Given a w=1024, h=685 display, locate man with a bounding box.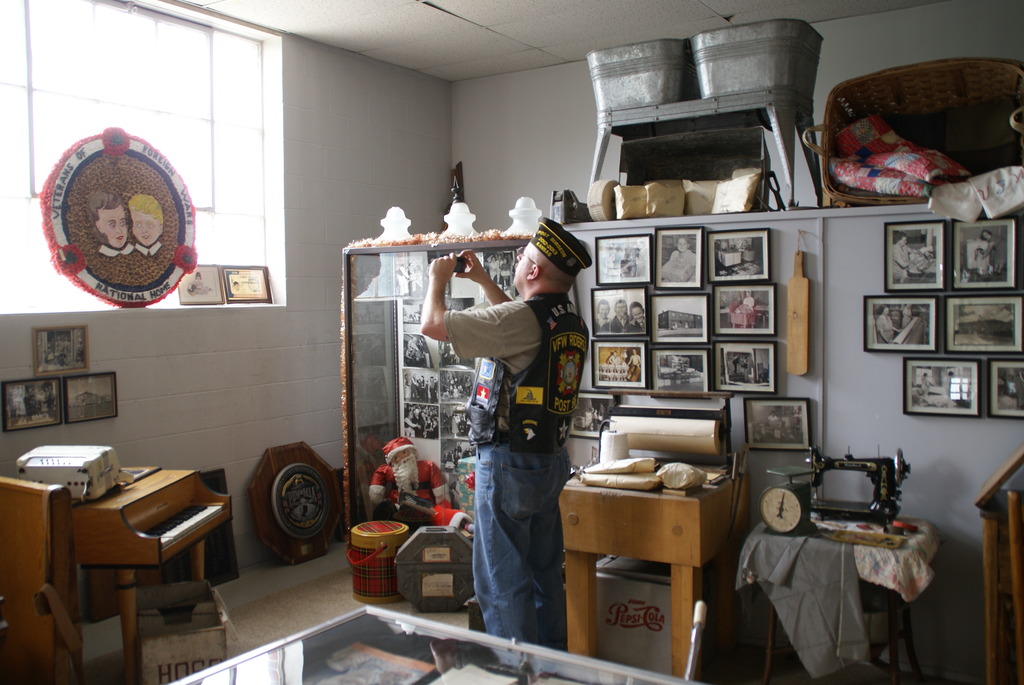
Located: (440,223,591,655).
